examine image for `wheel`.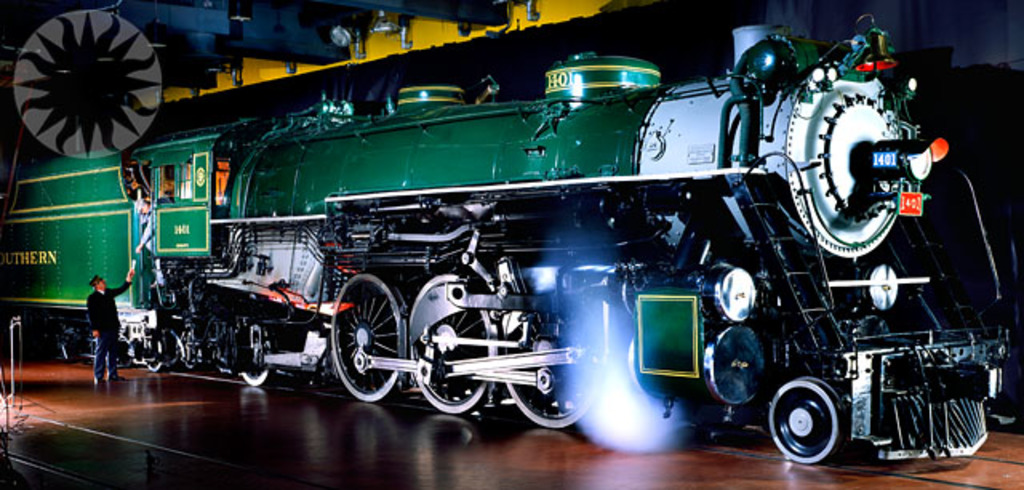
Examination result: <bbox>325, 275, 413, 407</bbox>.
